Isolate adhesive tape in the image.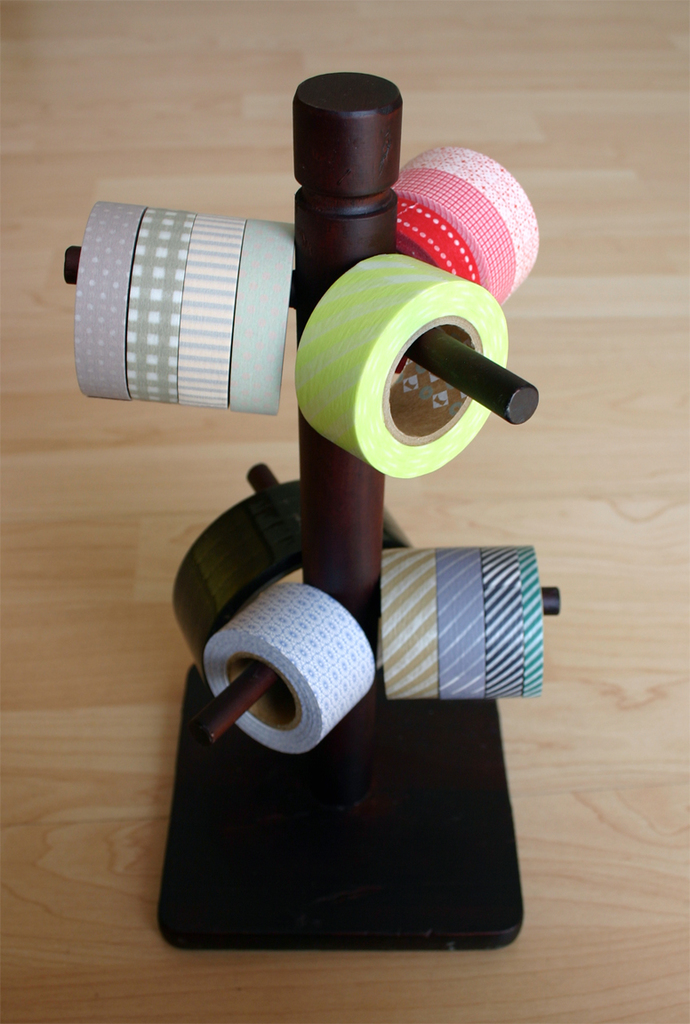
Isolated region: 201/589/373/758.
